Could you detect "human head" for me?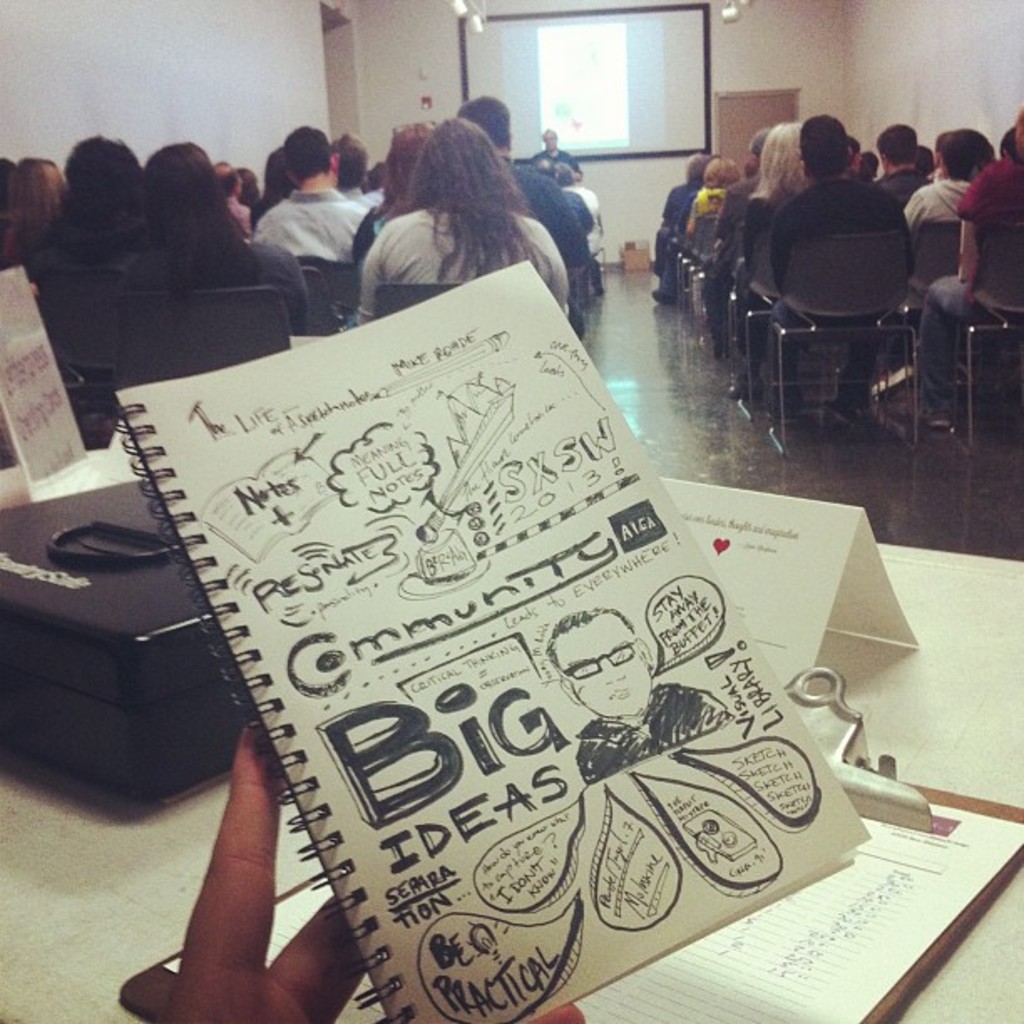
Detection result: 10/157/72/219.
